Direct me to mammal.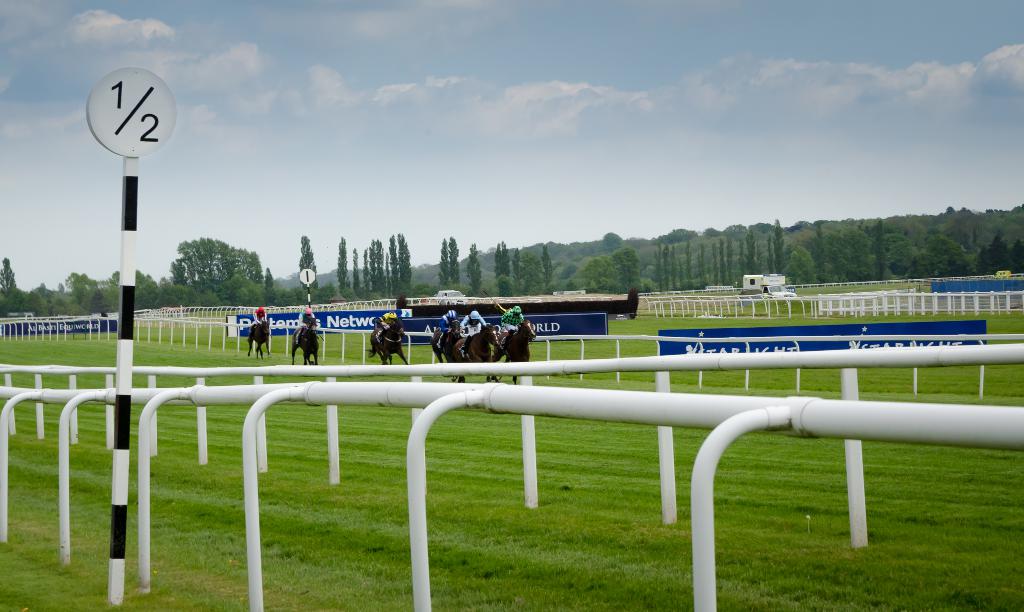
Direction: <bbox>376, 308, 401, 330</bbox>.
